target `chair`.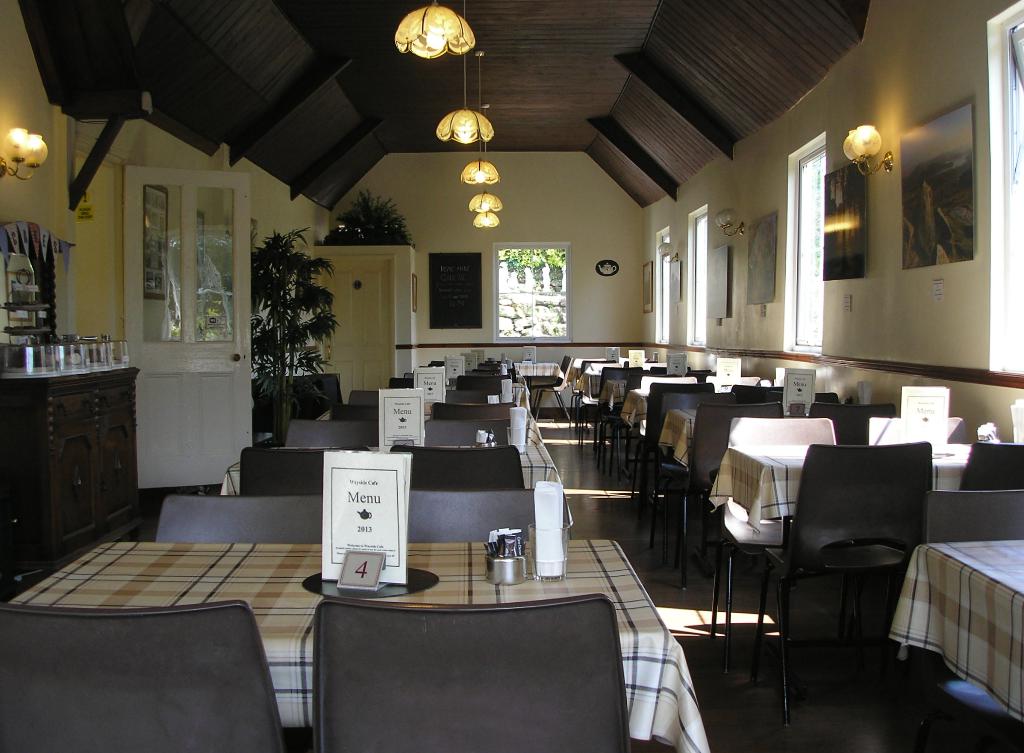
Target region: 442 389 499 397.
